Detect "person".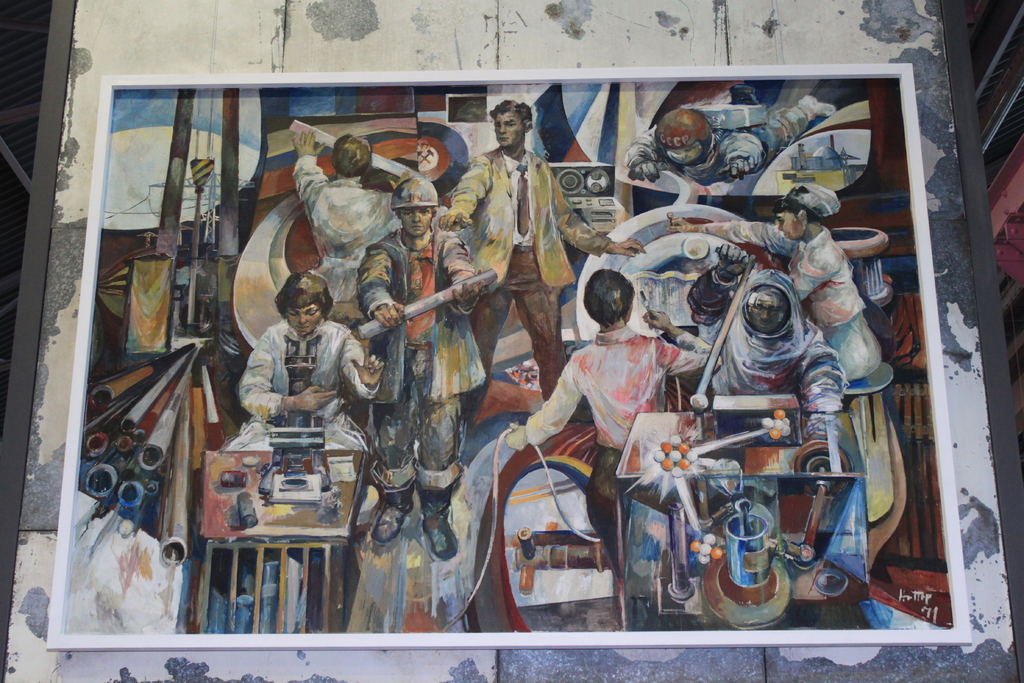
Detected at 289, 124, 411, 305.
